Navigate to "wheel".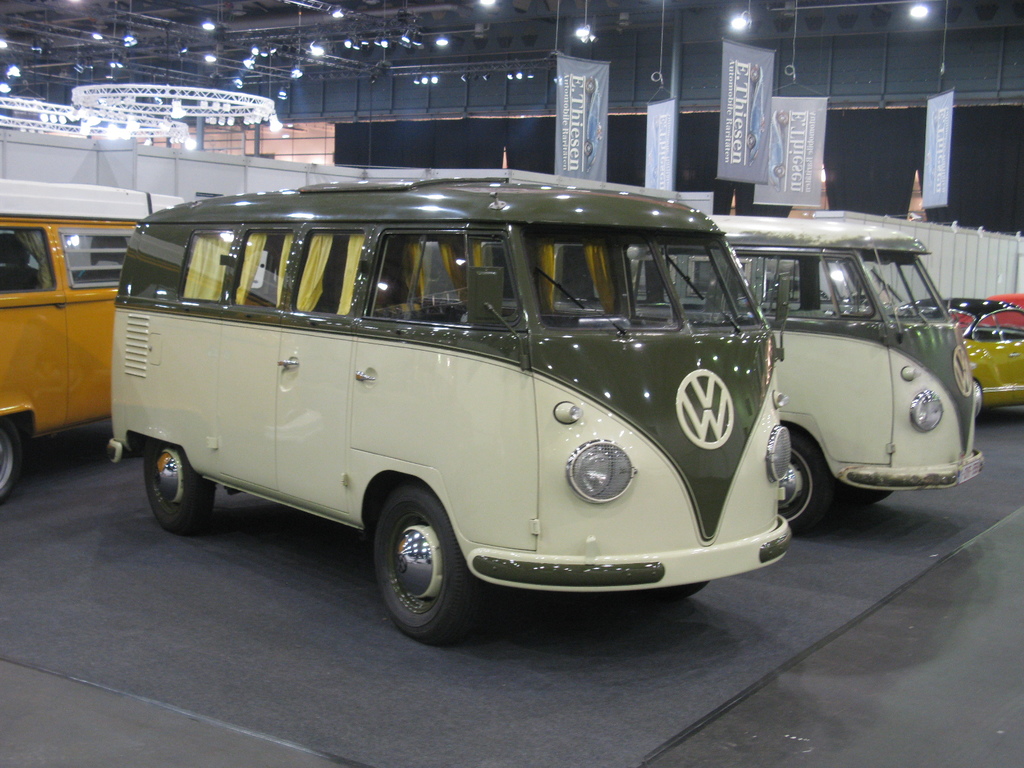
Navigation target: [left=819, top=482, right=883, bottom=507].
